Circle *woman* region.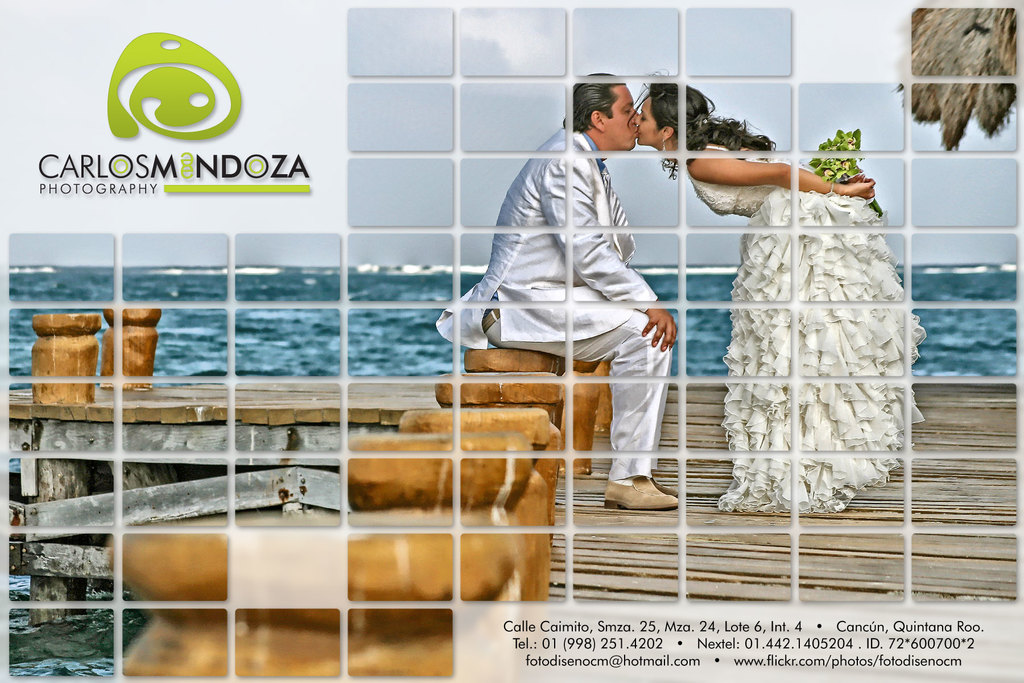
Region: 707, 76, 922, 507.
